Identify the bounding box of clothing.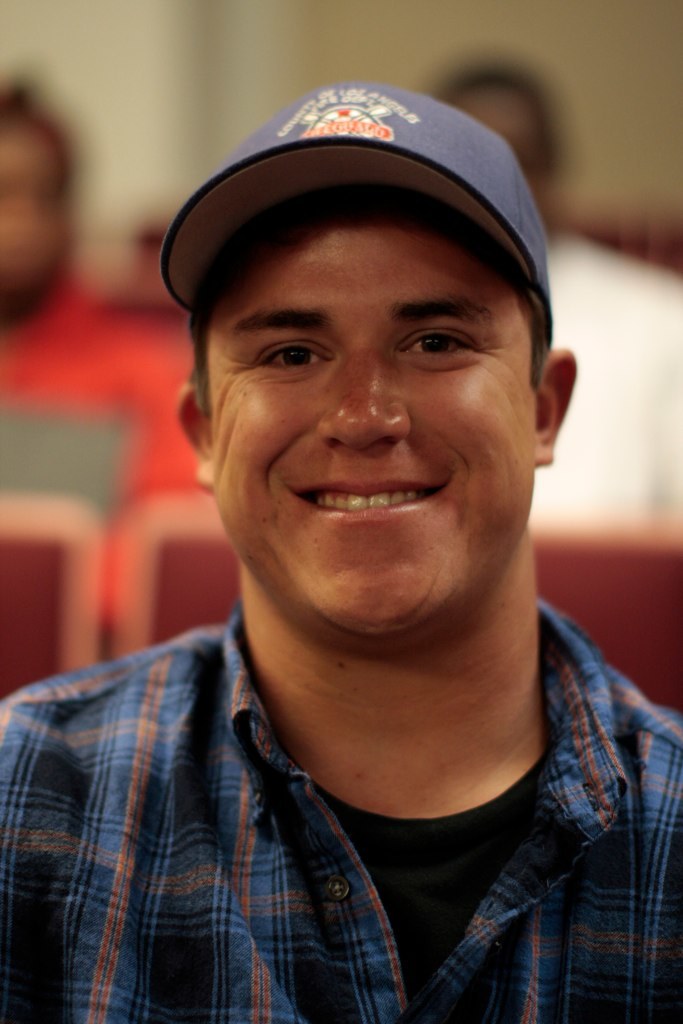
bbox=(0, 270, 209, 589).
